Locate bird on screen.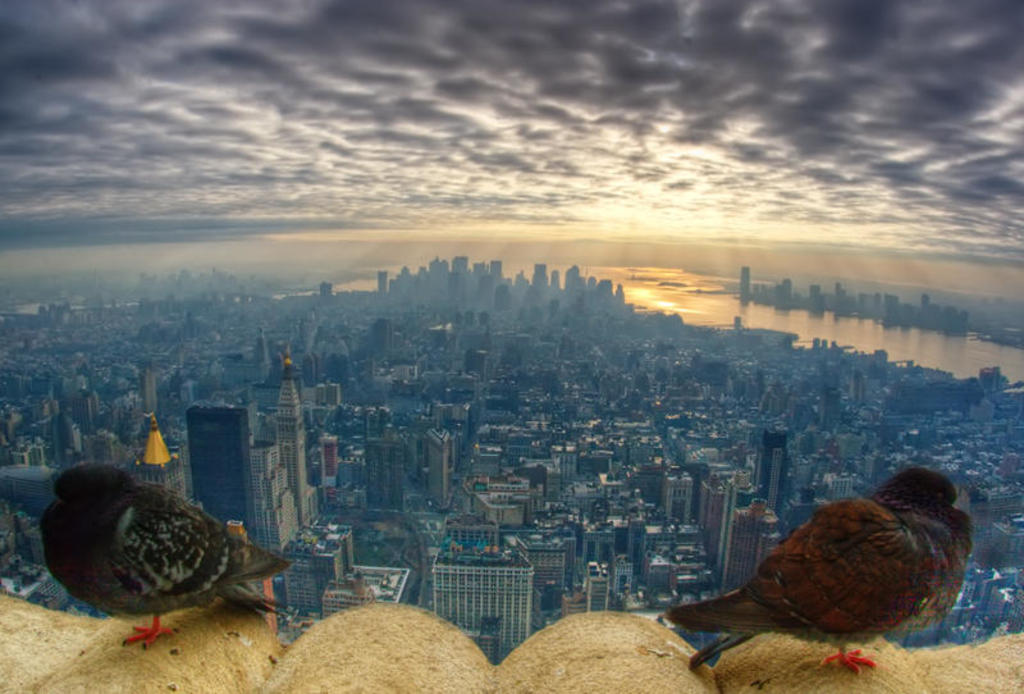
On screen at x1=654 y1=474 x2=977 y2=680.
